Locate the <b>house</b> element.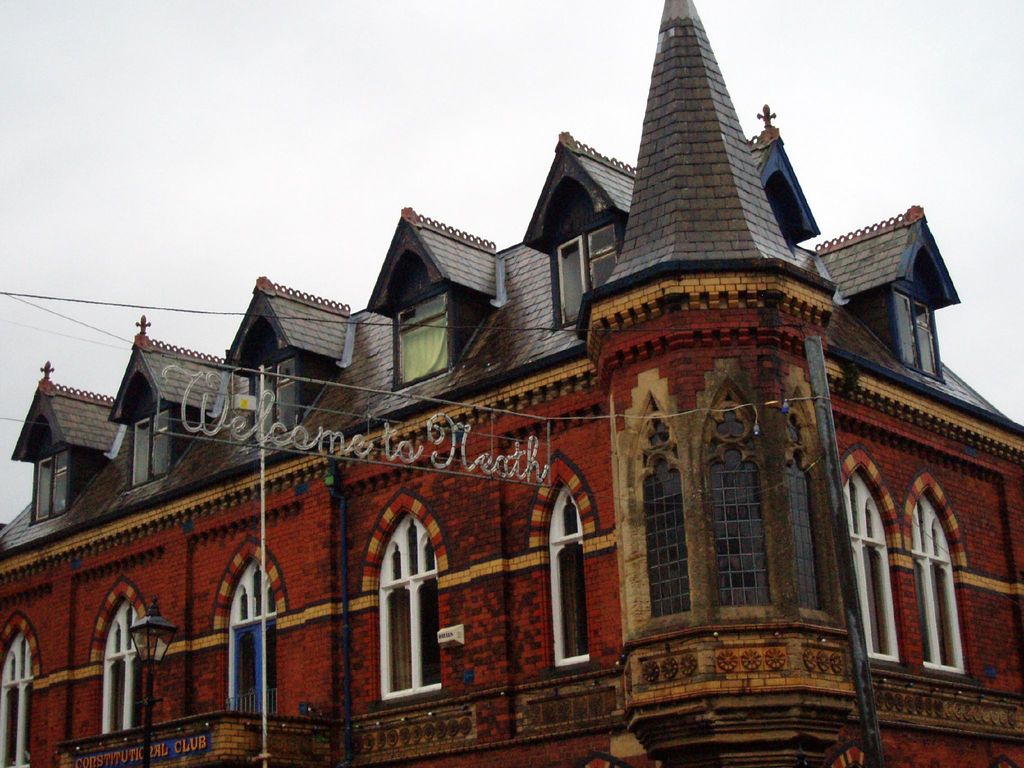
Element bbox: [x1=68, y1=26, x2=994, y2=764].
